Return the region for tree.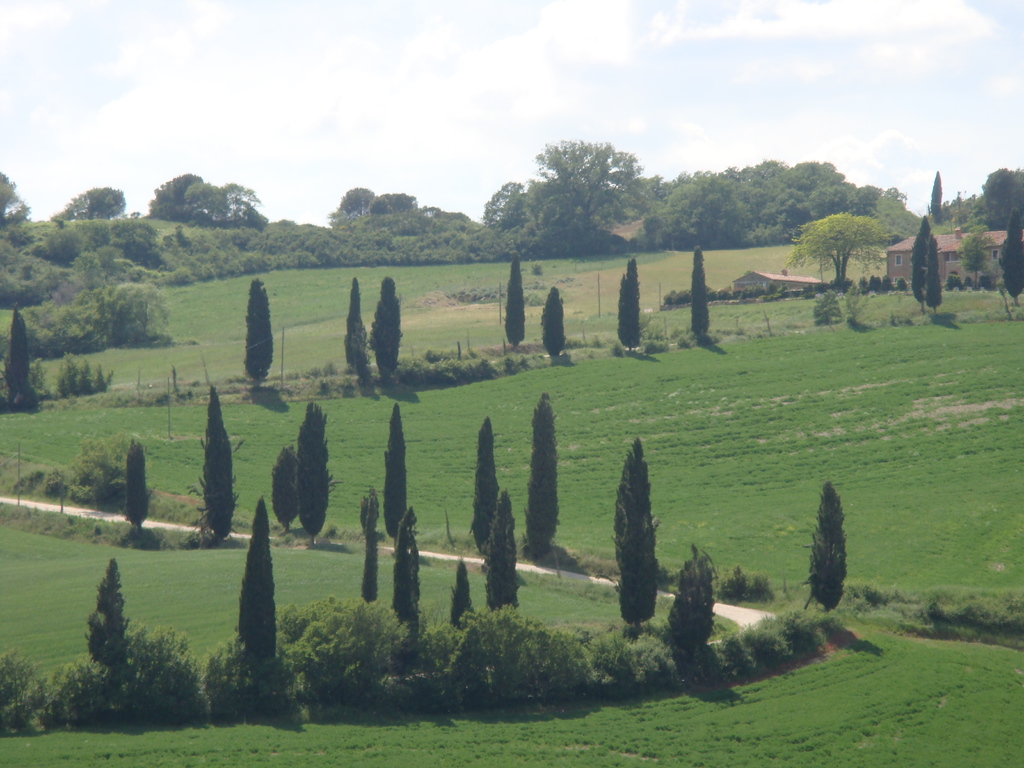
x1=781, y1=214, x2=892, y2=282.
